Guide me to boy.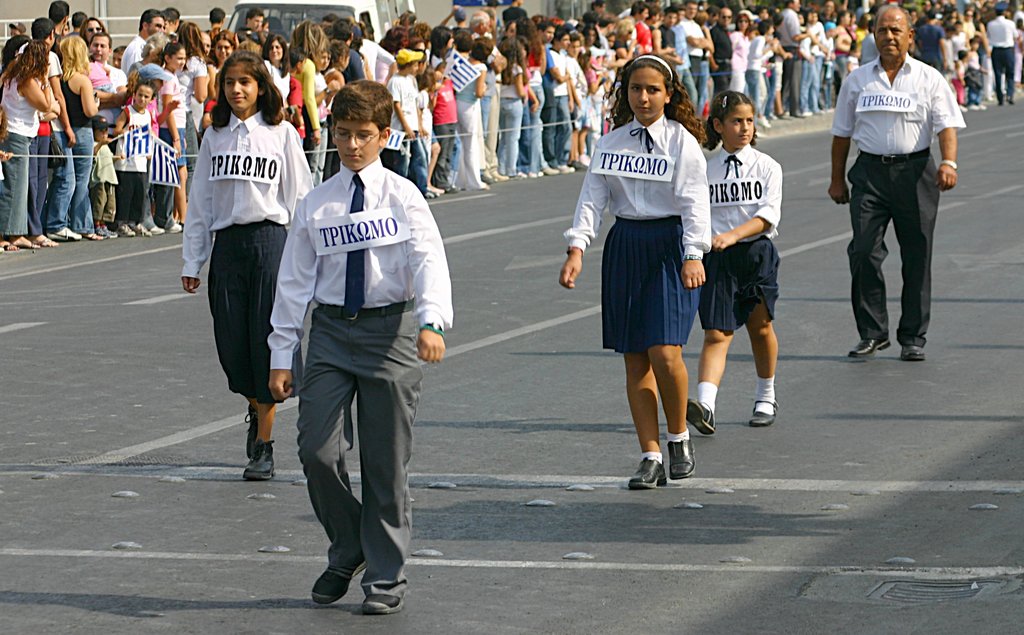
Guidance: select_region(255, 86, 445, 601).
